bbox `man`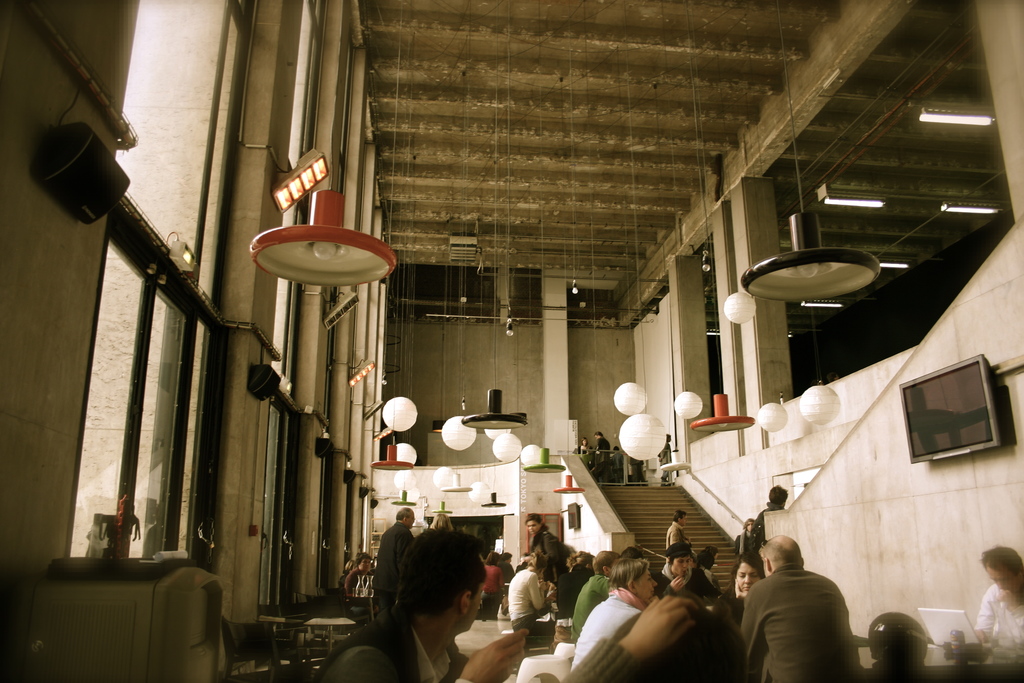
310:525:525:682
